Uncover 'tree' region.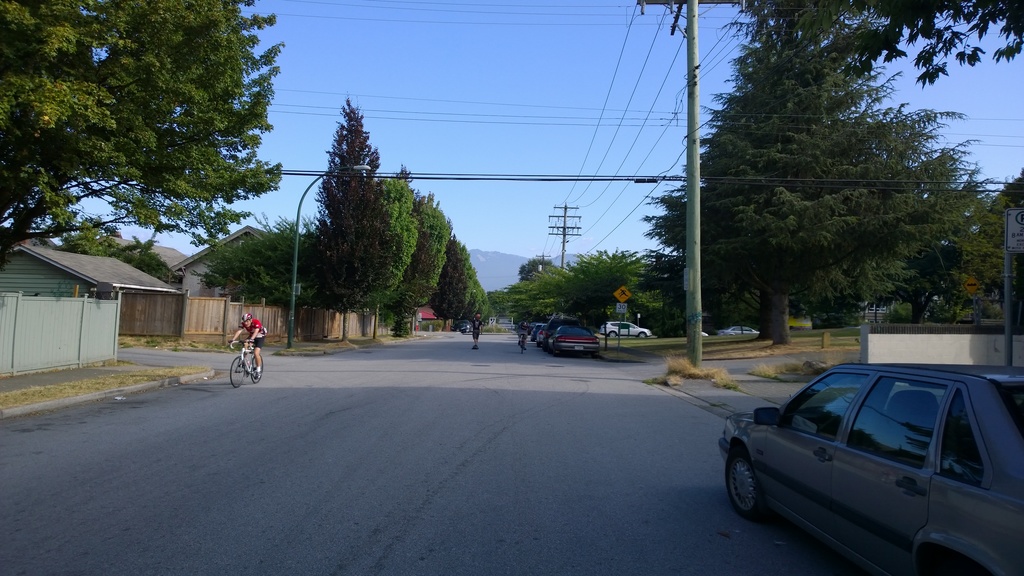
Uncovered: <bbox>60, 216, 187, 287</bbox>.
